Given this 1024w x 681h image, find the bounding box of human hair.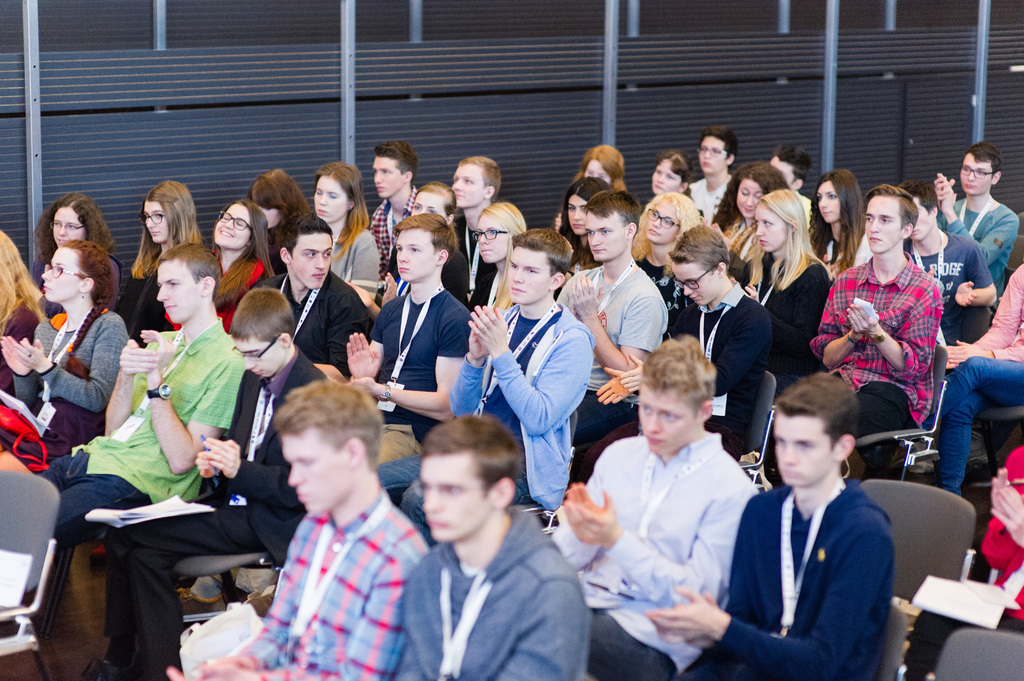
<bbox>678, 230, 738, 283</bbox>.
